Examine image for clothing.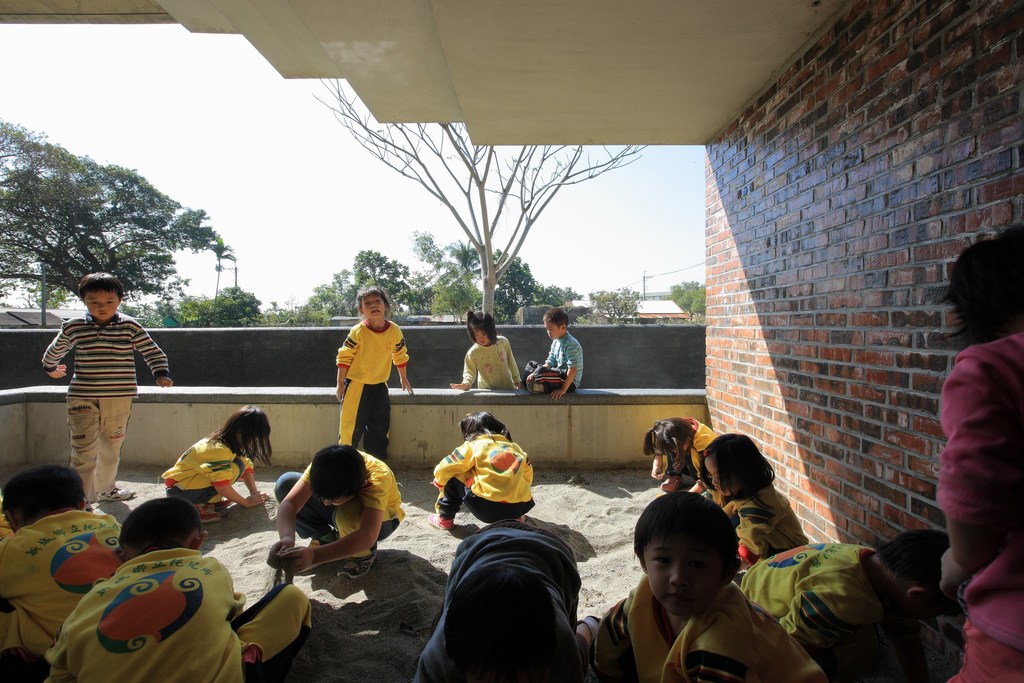
Examination result: l=0, t=500, r=115, b=682.
